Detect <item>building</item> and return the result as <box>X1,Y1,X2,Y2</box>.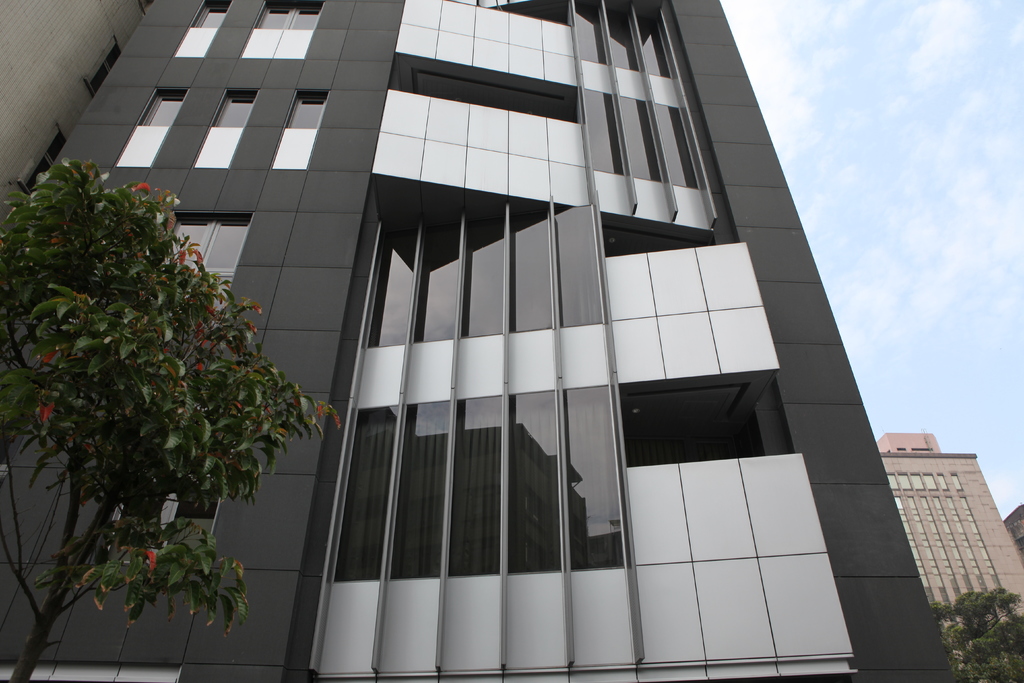
<box>872,433,1018,630</box>.
